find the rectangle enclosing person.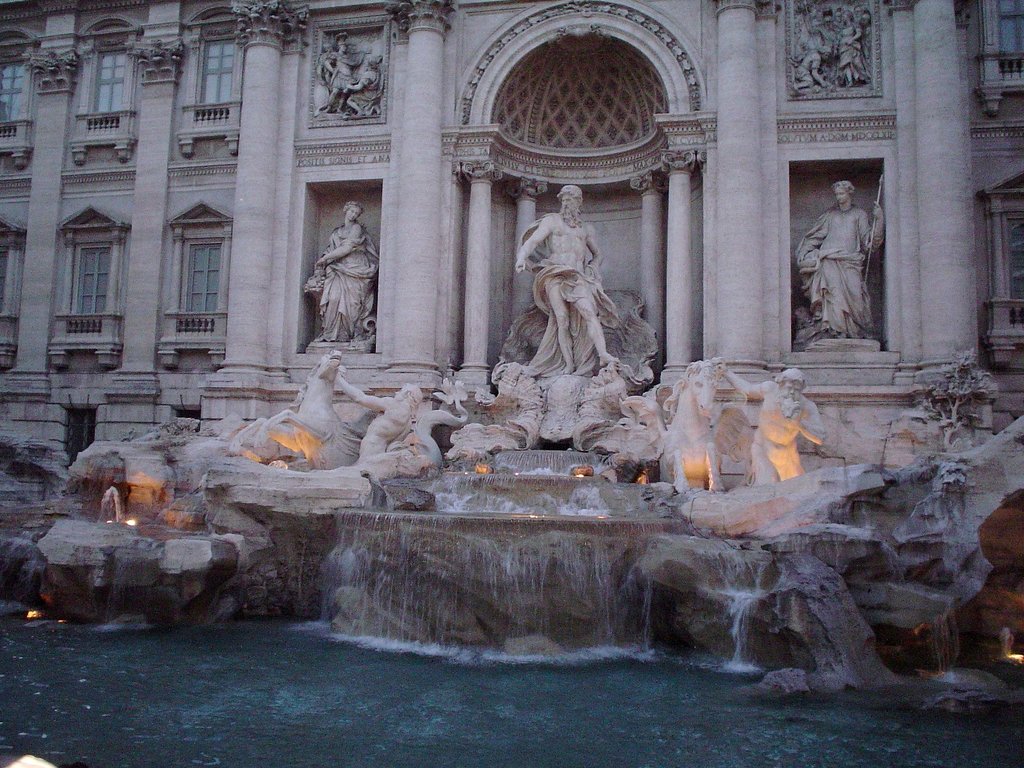
box=[836, 13, 858, 77].
